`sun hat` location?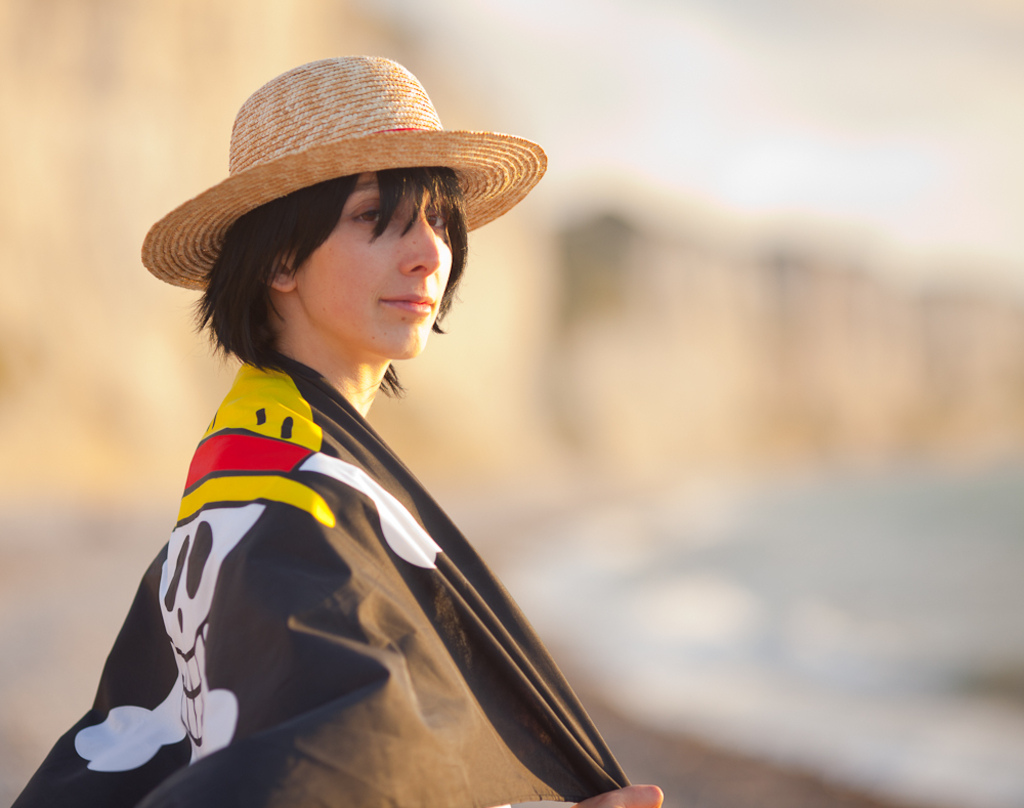
[x1=133, y1=53, x2=552, y2=298]
